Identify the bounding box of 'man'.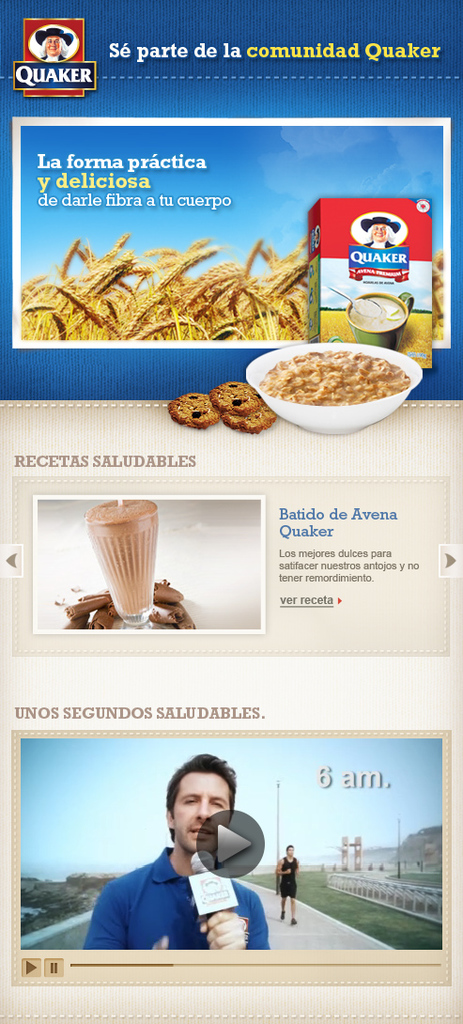
bbox=(275, 843, 303, 926).
